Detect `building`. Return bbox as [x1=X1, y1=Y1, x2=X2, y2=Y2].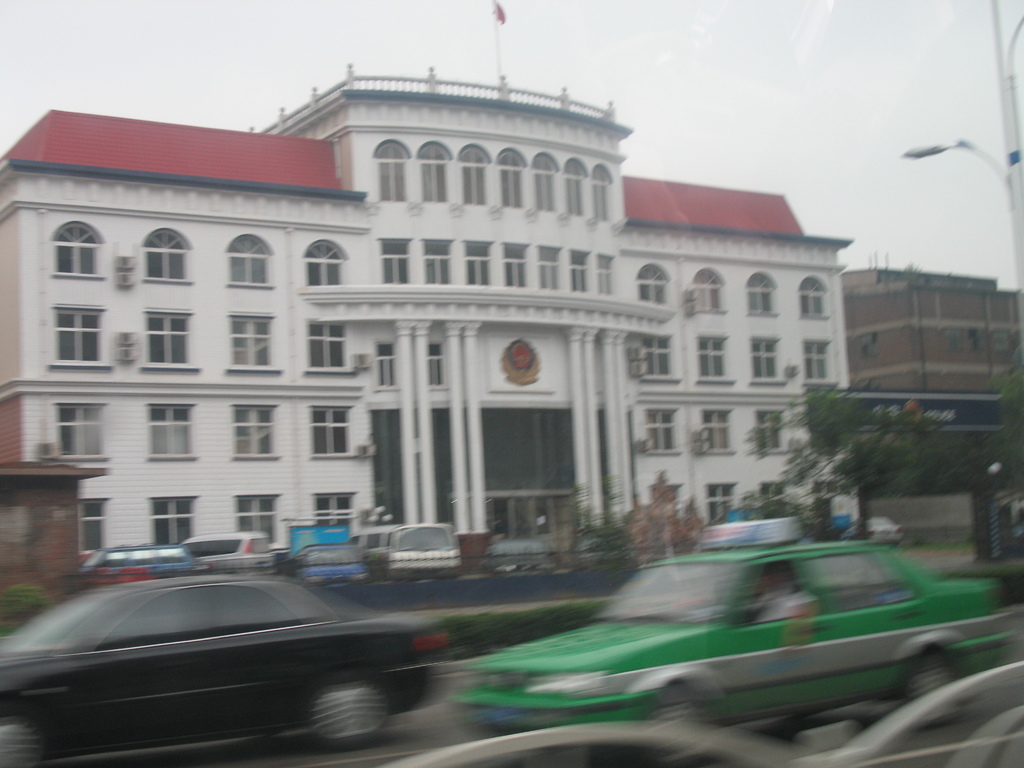
[x1=838, y1=268, x2=1023, y2=392].
